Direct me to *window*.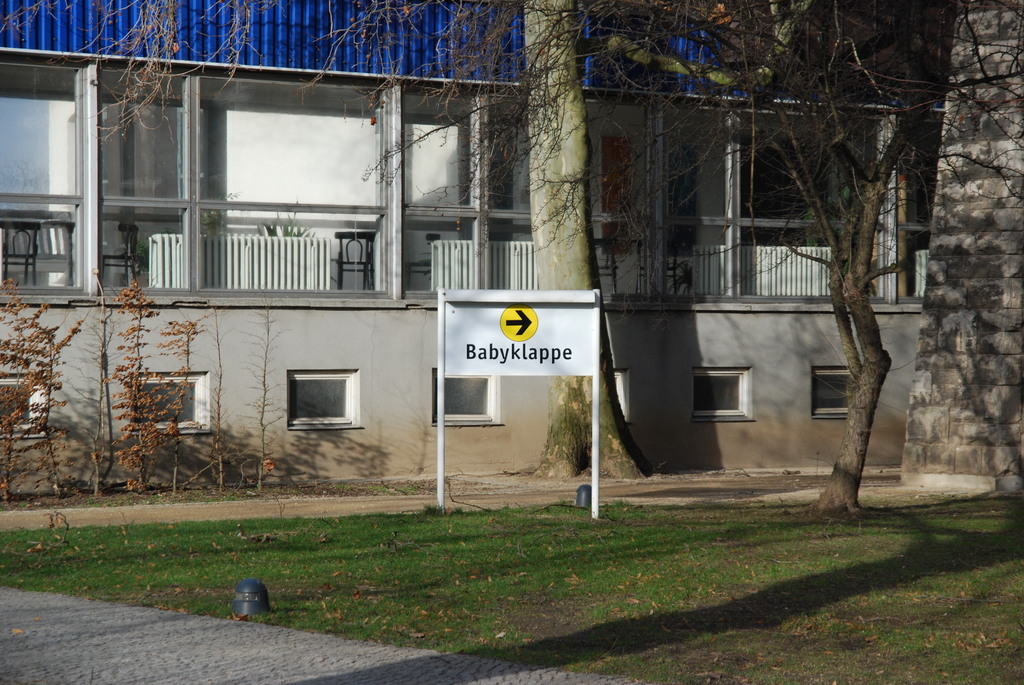
Direction: crop(0, 366, 50, 434).
